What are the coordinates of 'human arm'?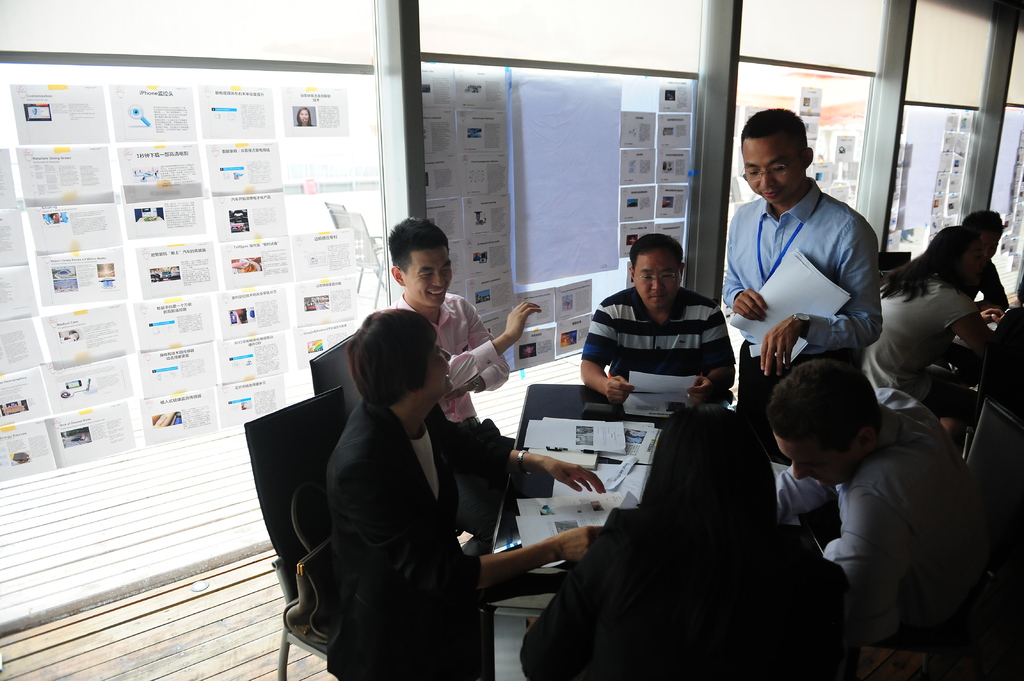
pyautogui.locateOnScreen(446, 294, 513, 400).
